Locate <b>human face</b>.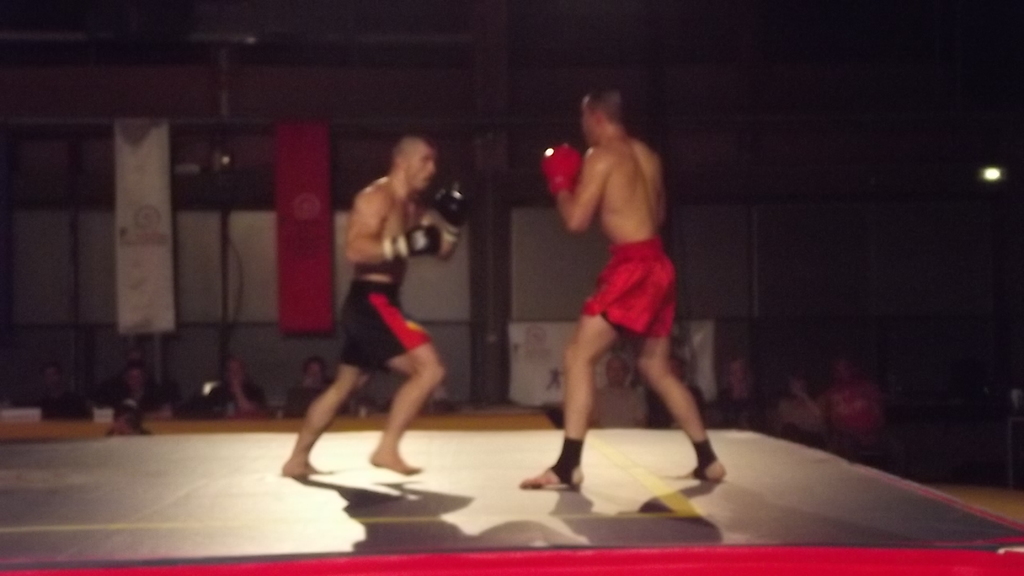
Bounding box: x1=406 y1=142 x2=436 y2=191.
